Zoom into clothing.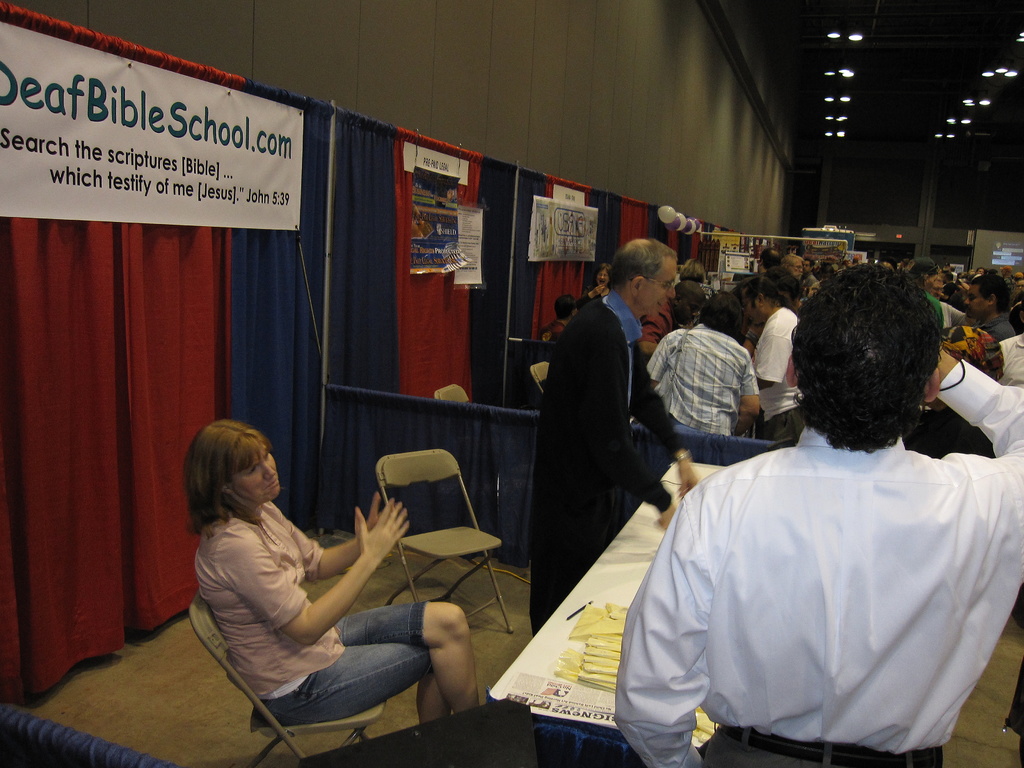
Zoom target: x1=982 y1=310 x2=1014 y2=344.
